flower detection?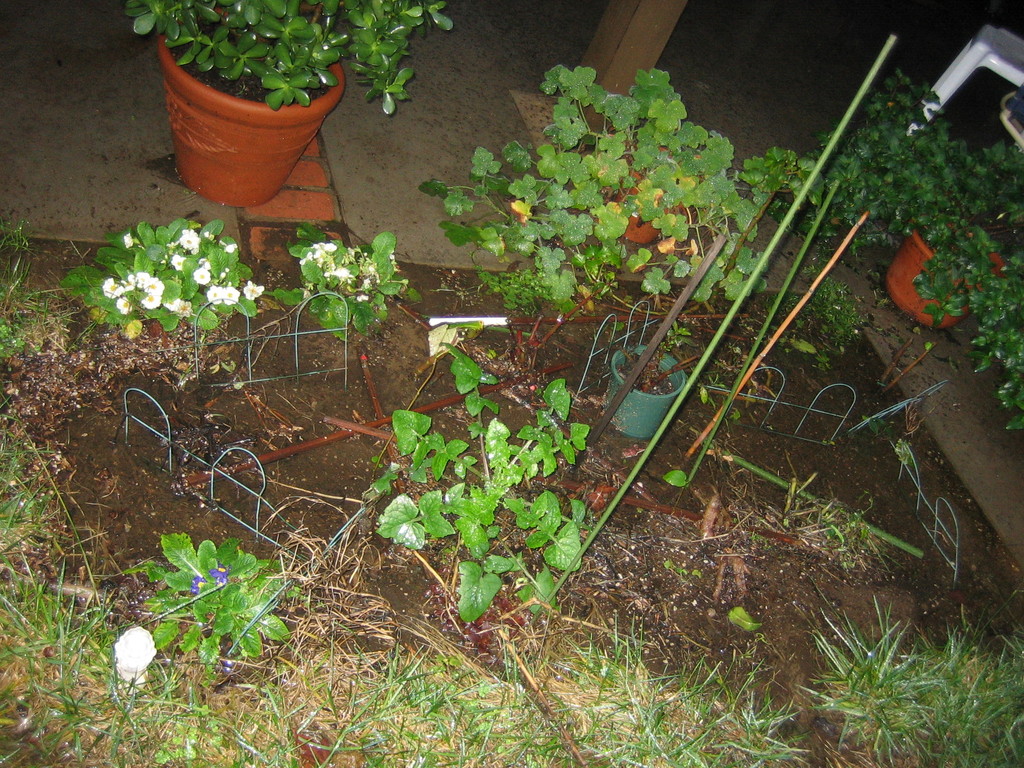
(left=211, top=282, right=244, bottom=305)
